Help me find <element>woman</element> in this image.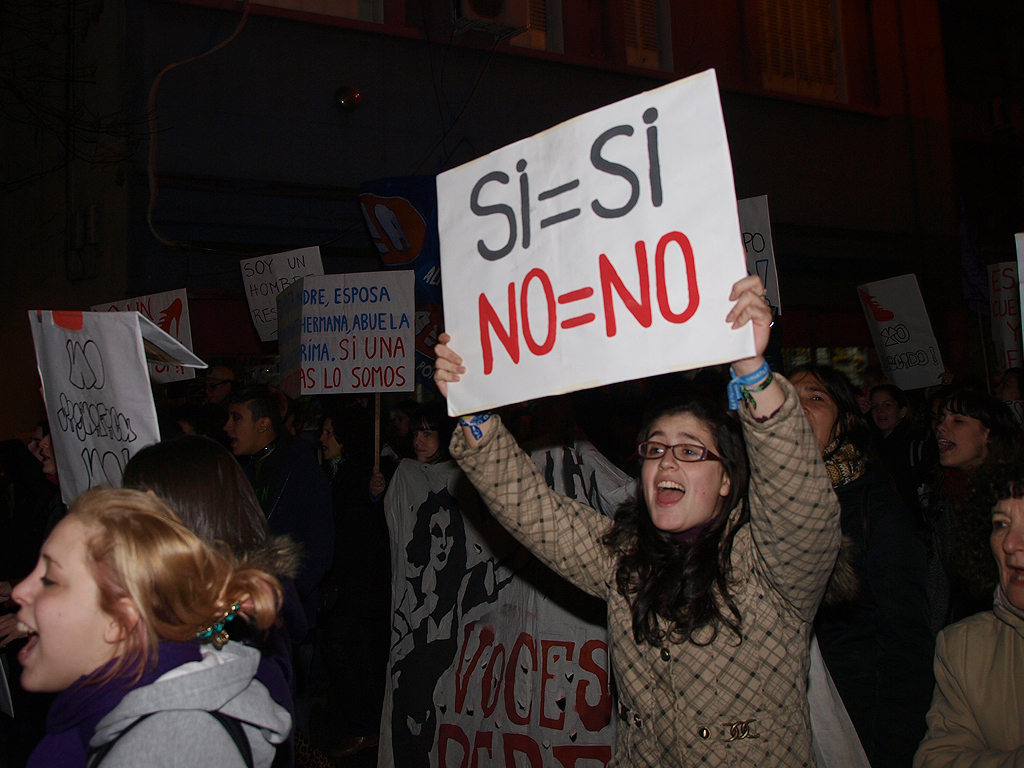
Found it: (0,486,293,767).
